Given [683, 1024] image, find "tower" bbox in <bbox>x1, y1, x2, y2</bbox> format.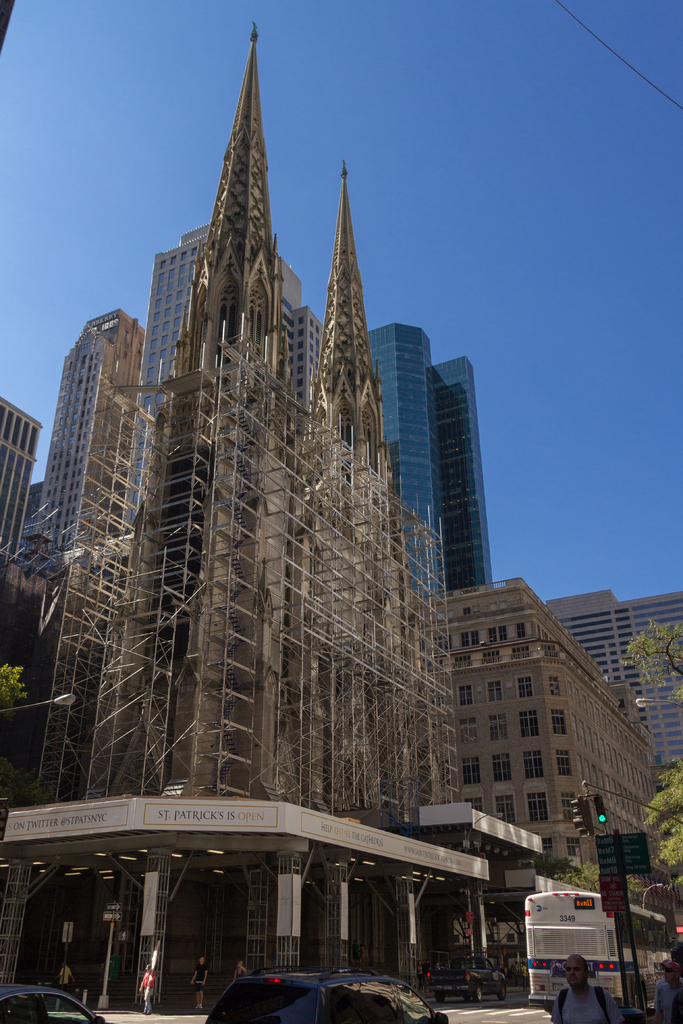
<bbox>8, 0, 529, 988</bbox>.
